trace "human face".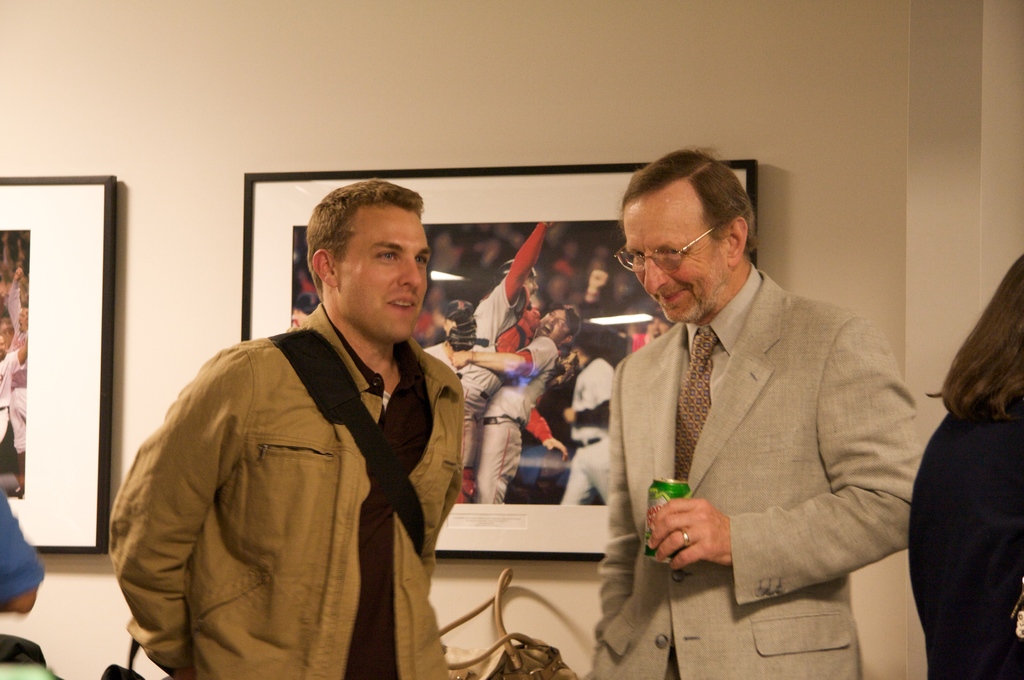
Traced to (x1=623, y1=207, x2=721, y2=325).
